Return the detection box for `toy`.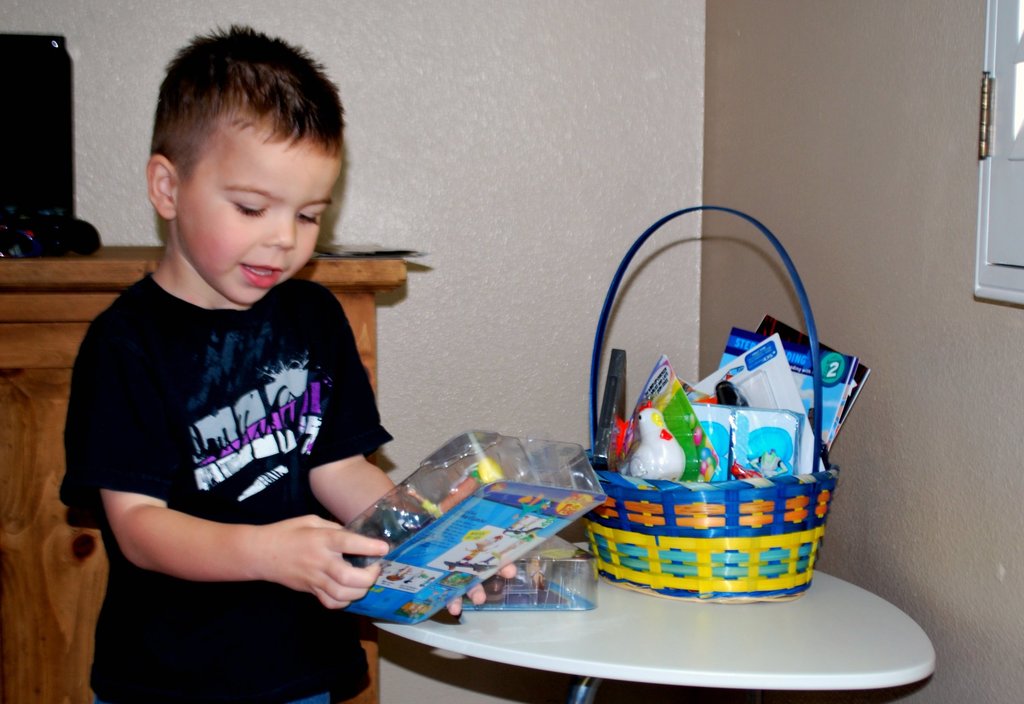
bbox(698, 421, 721, 478).
